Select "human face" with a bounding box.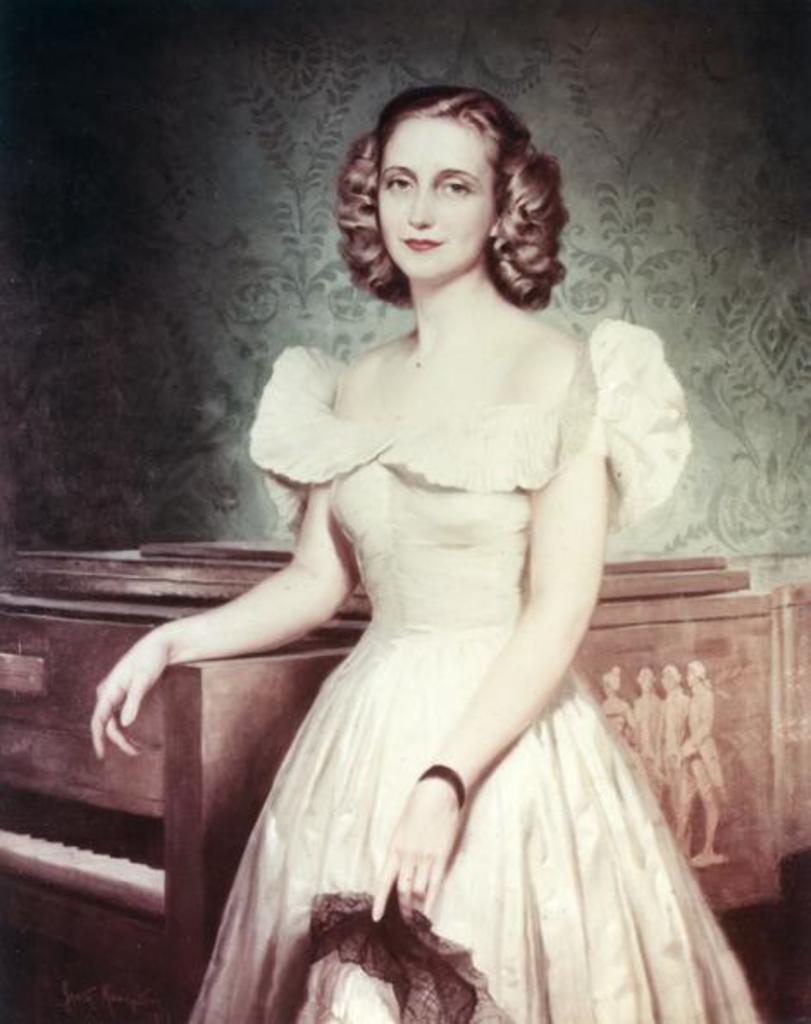
(x1=372, y1=117, x2=491, y2=281).
